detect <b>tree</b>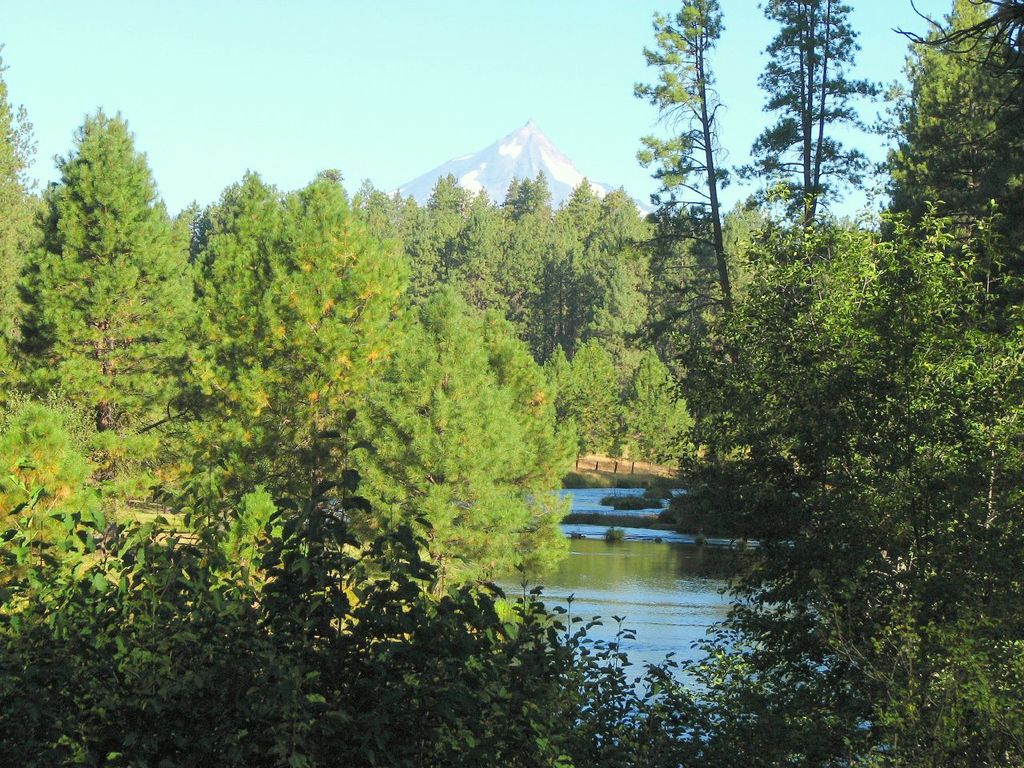
(left=0, top=48, right=567, bottom=594)
